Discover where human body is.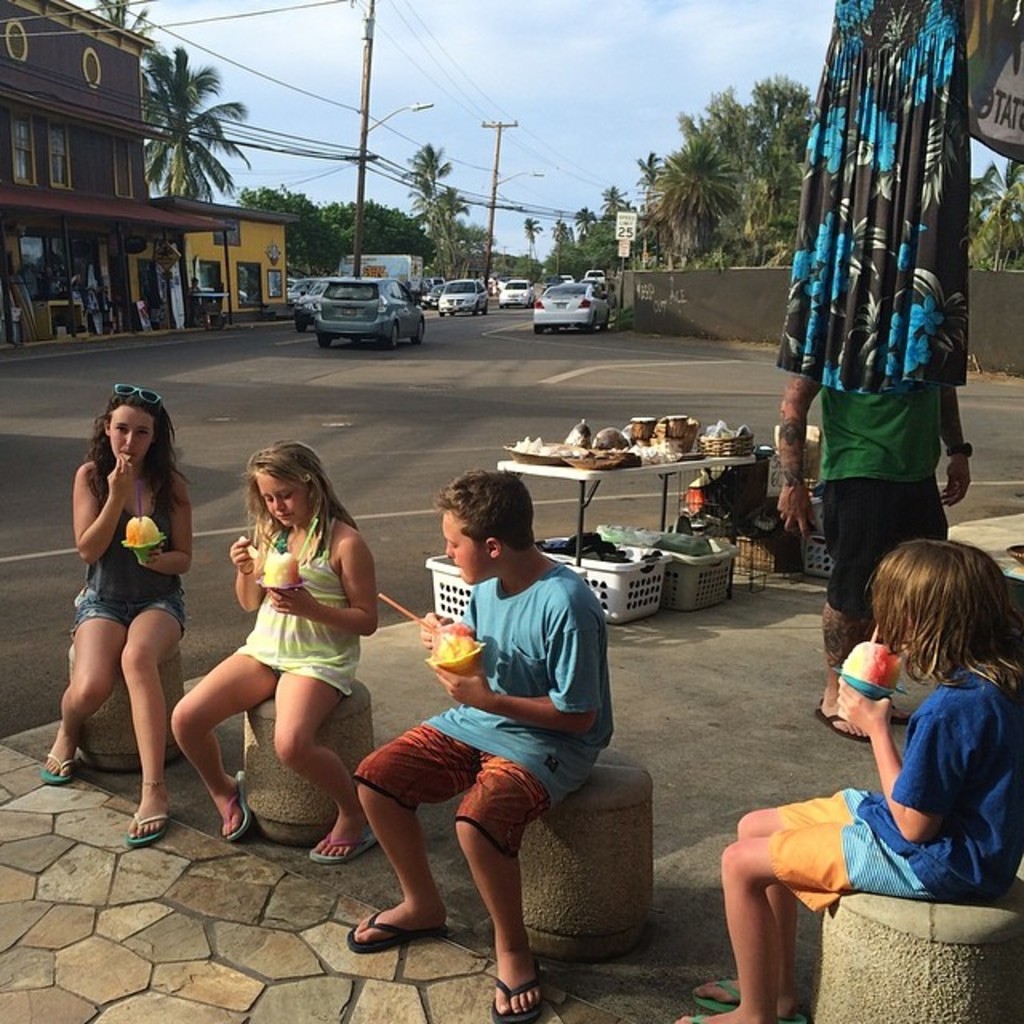
Discovered at <region>179, 507, 378, 880</region>.
